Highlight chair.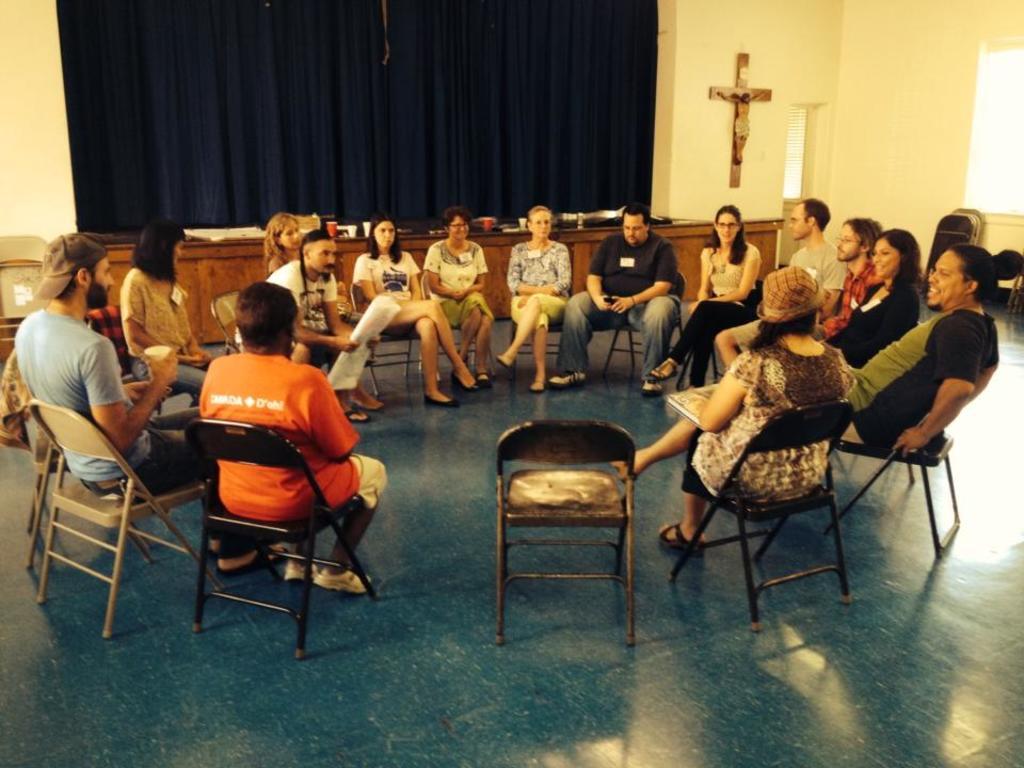
Highlighted region: region(492, 421, 637, 652).
